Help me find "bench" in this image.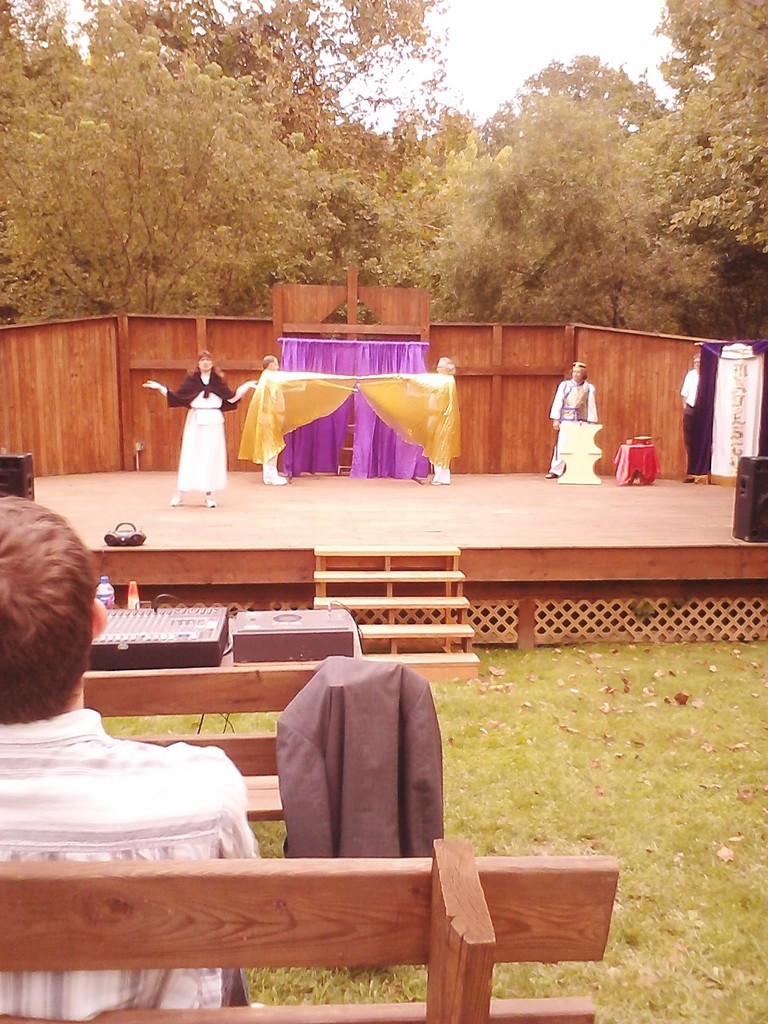
Found it: rect(81, 659, 314, 819).
